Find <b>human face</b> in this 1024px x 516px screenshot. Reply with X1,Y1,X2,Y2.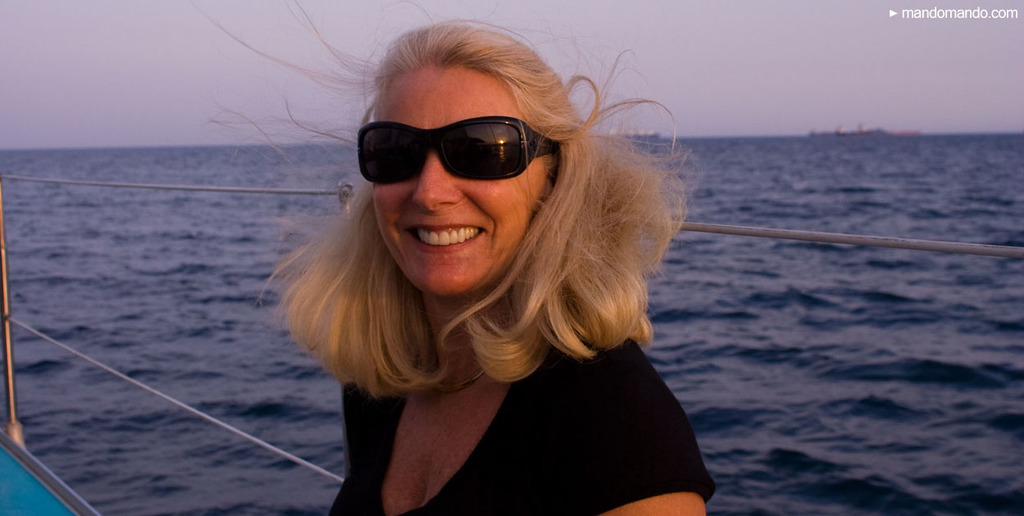
358,60,559,299.
